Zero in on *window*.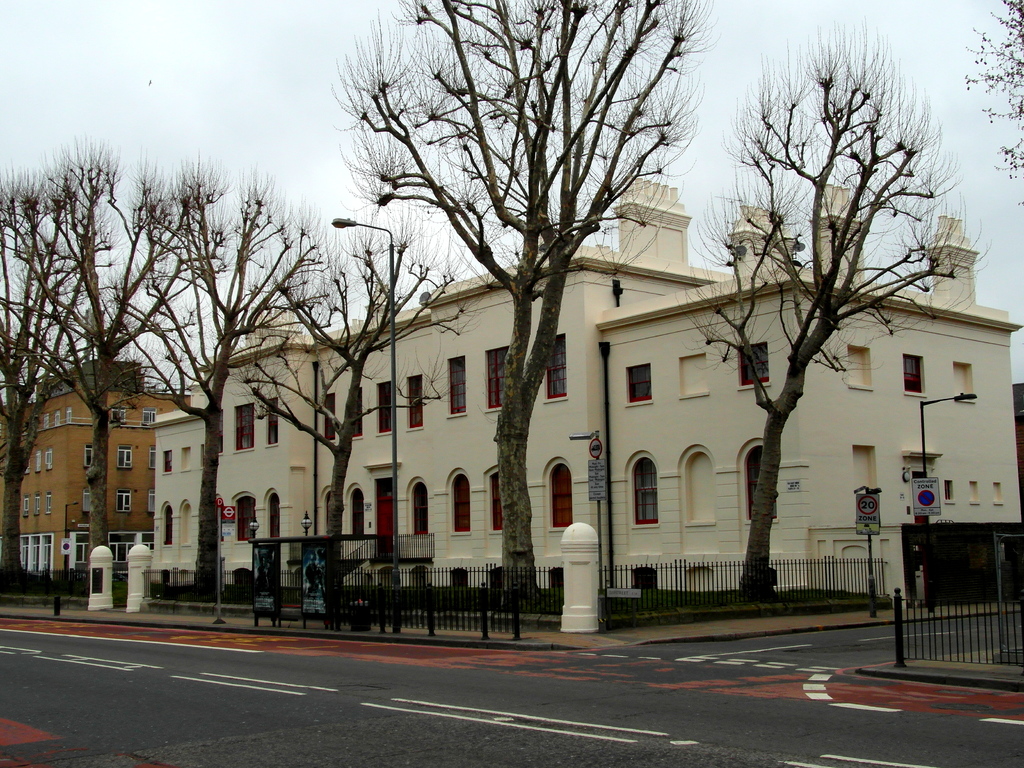
Zeroed in: select_region(218, 406, 228, 458).
